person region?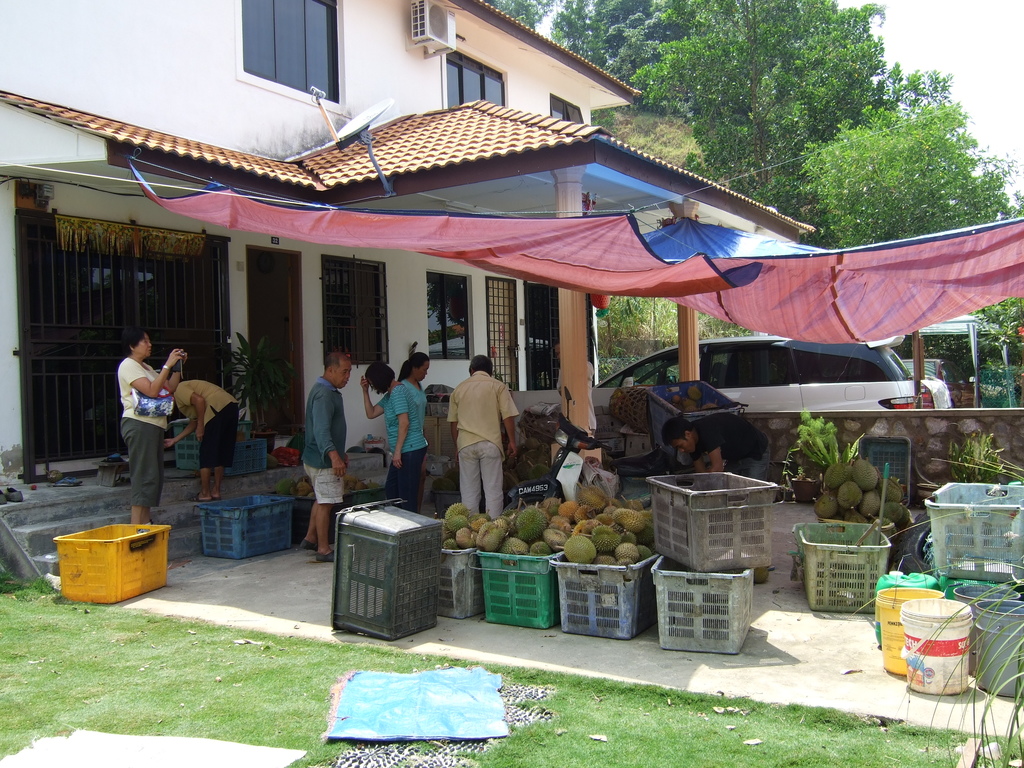
(163, 380, 242, 502)
